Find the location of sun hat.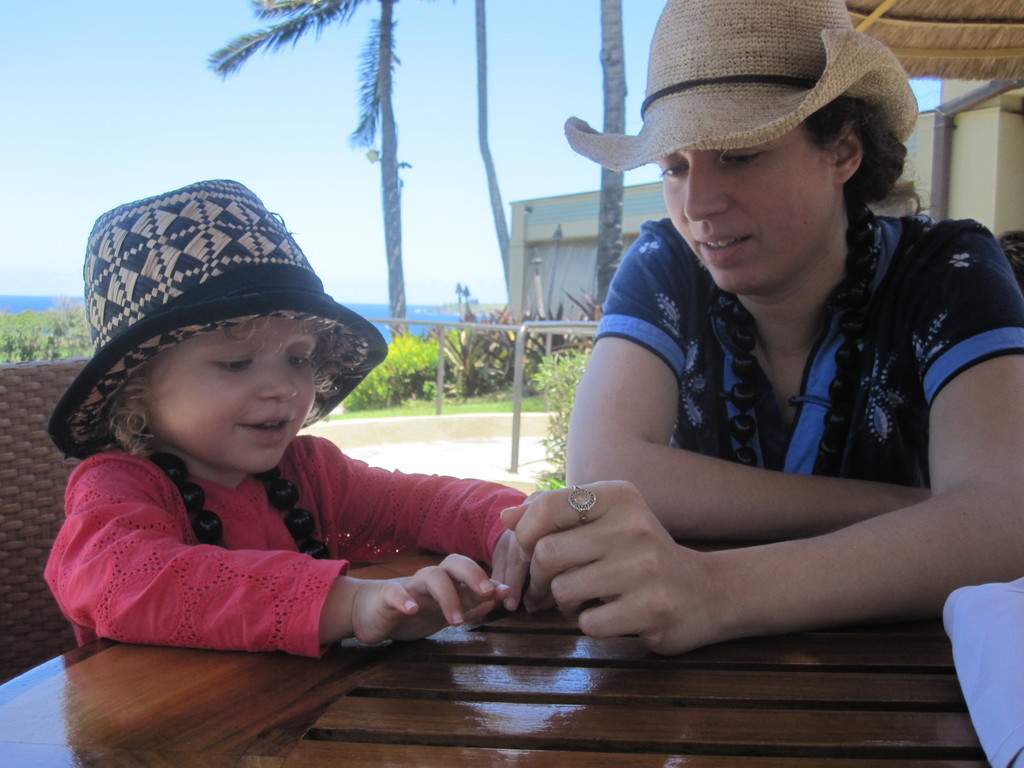
Location: {"x1": 558, "y1": 0, "x2": 922, "y2": 175}.
